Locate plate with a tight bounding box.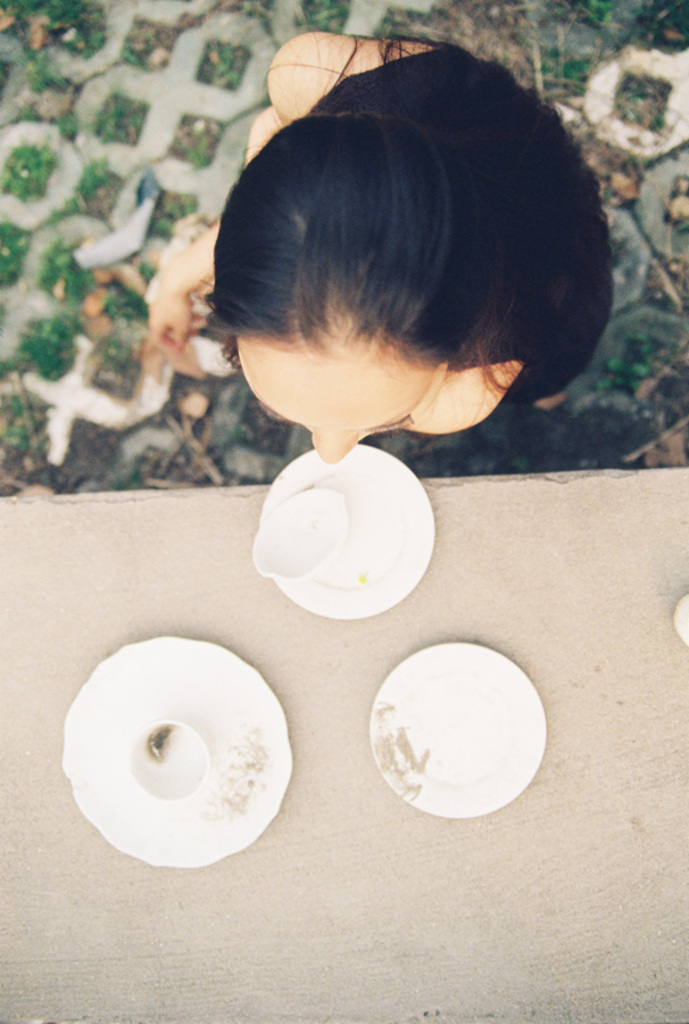
bbox(58, 634, 294, 864).
